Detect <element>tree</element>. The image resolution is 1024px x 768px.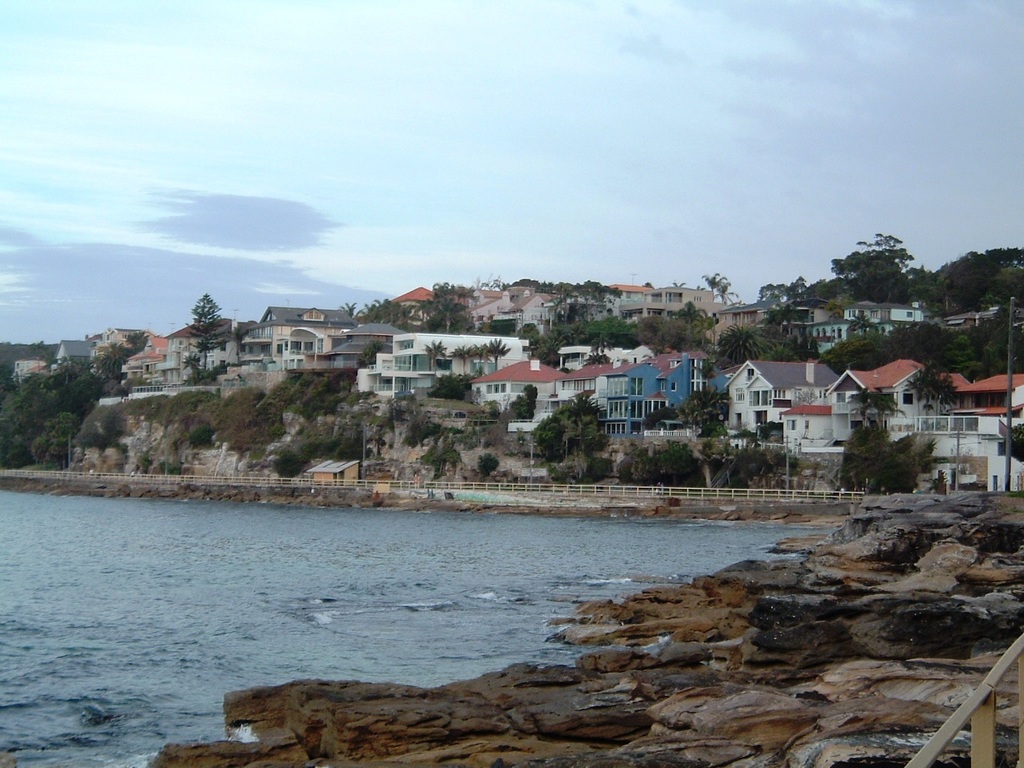
detection(182, 292, 238, 374).
